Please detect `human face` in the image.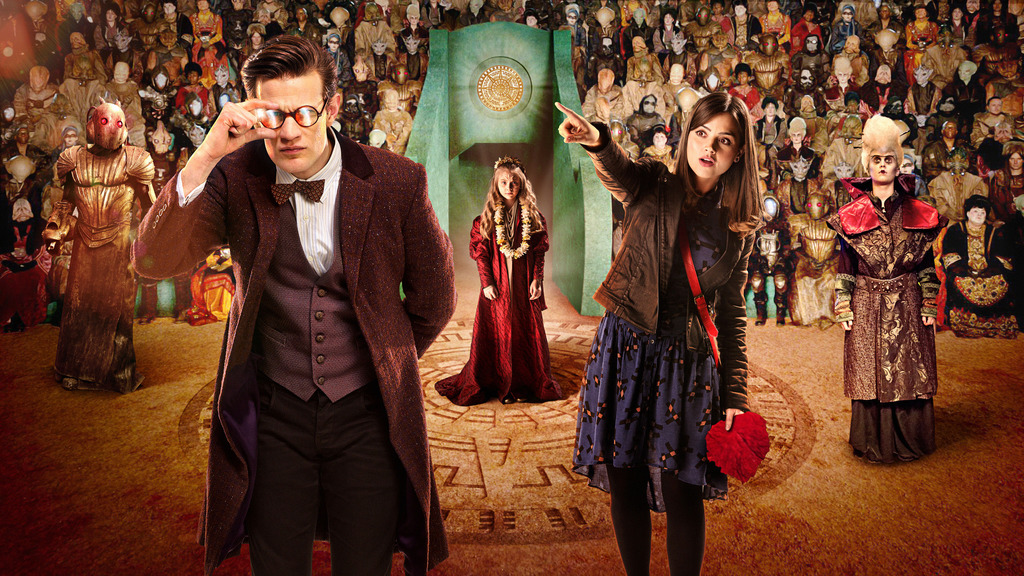
box(527, 17, 534, 28).
